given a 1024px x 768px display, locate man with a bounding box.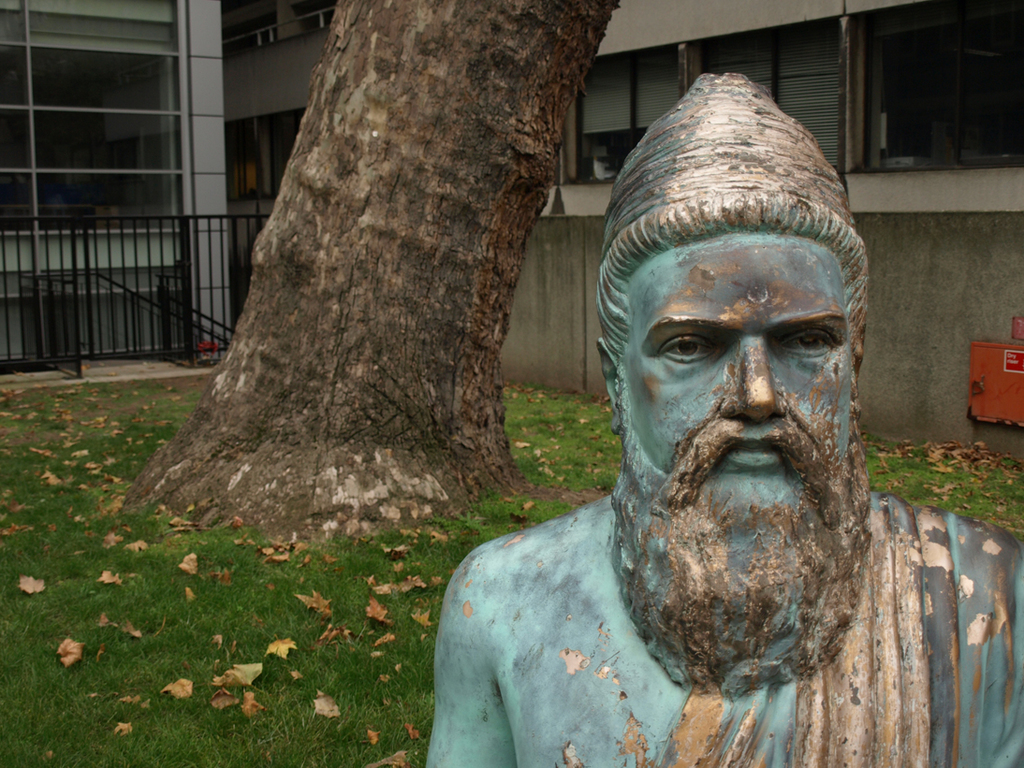
Located: left=420, top=73, right=1023, bottom=767.
